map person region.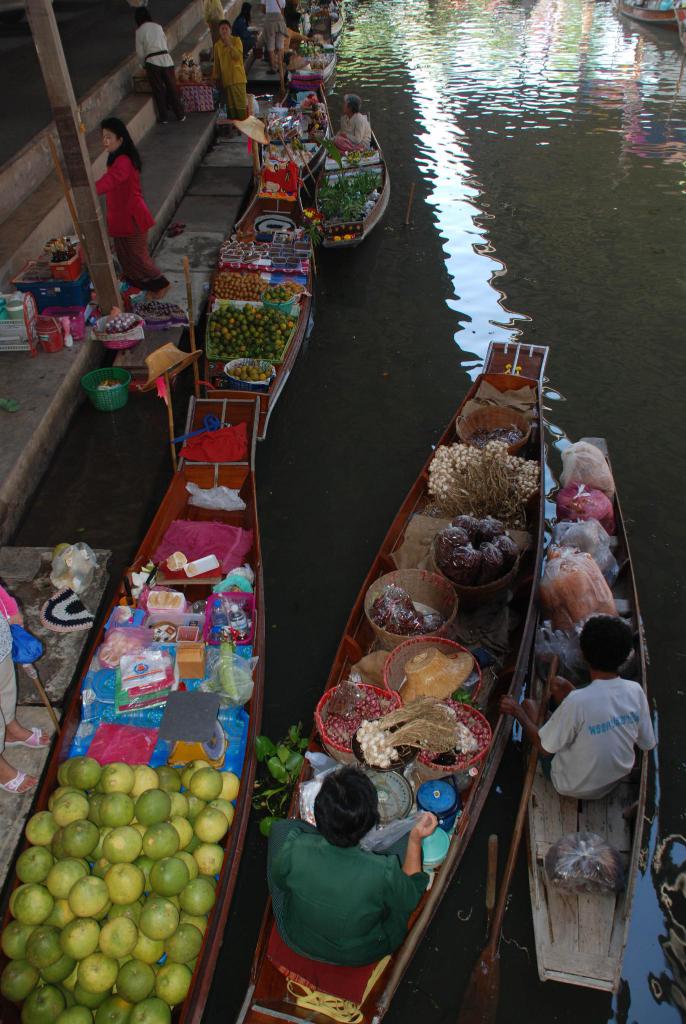
Mapped to rect(318, 1, 335, 50).
